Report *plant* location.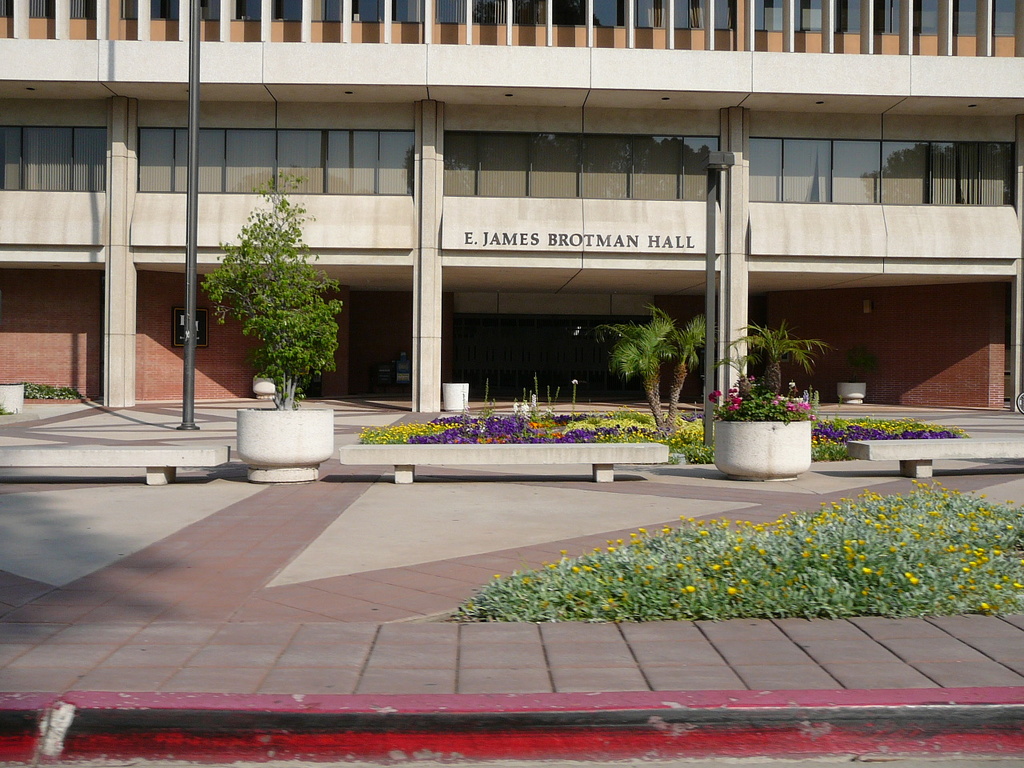
Report: 586:305:722:433.
